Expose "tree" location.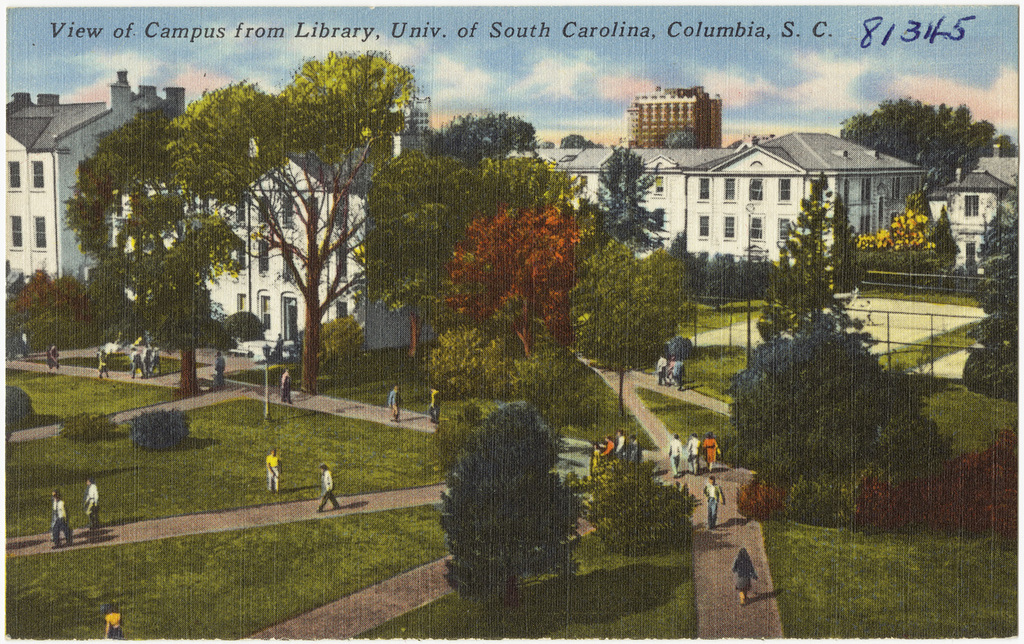
Exposed at bbox=(129, 212, 254, 394).
